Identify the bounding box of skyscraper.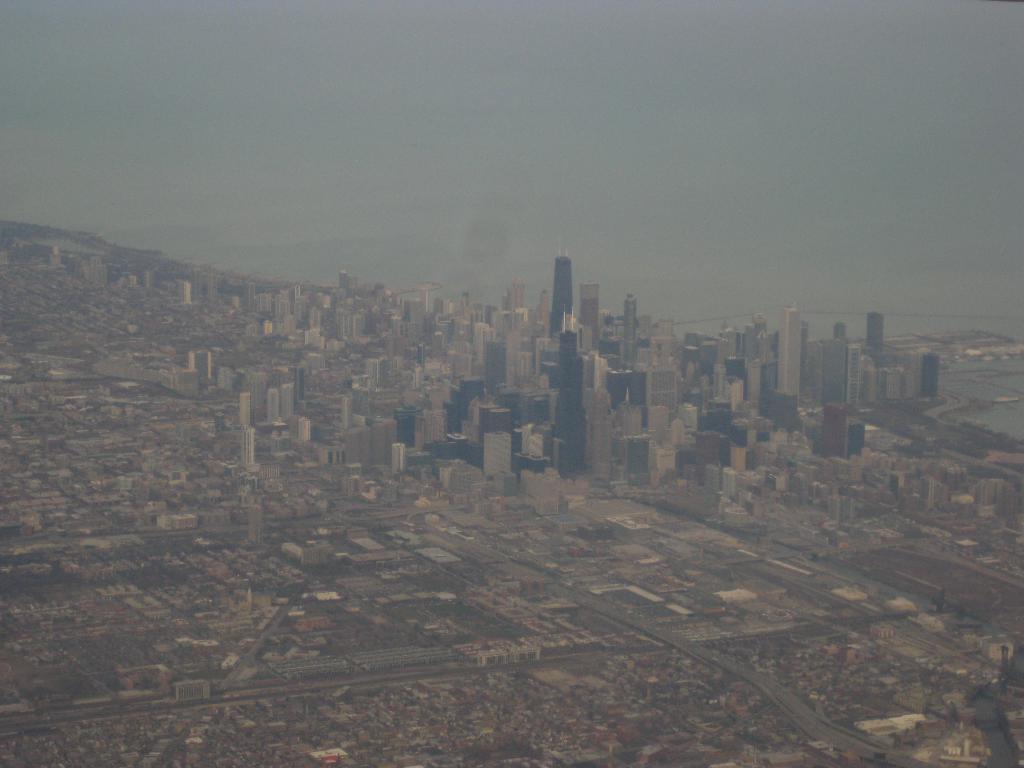
<box>865,305,885,356</box>.
